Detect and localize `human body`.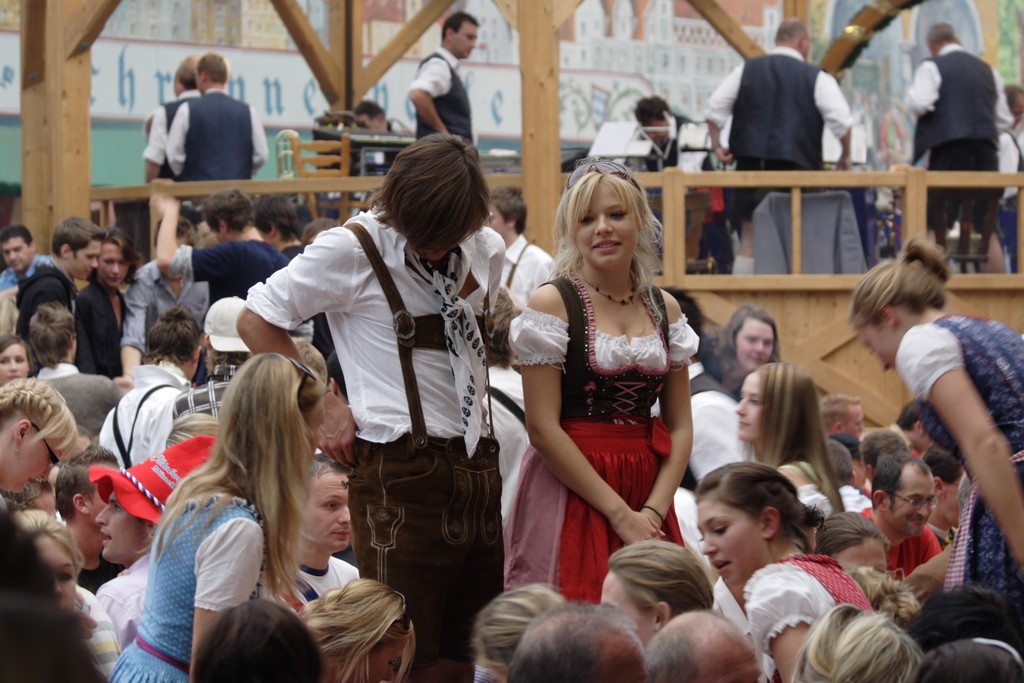
Localized at 858 422 908 472.
